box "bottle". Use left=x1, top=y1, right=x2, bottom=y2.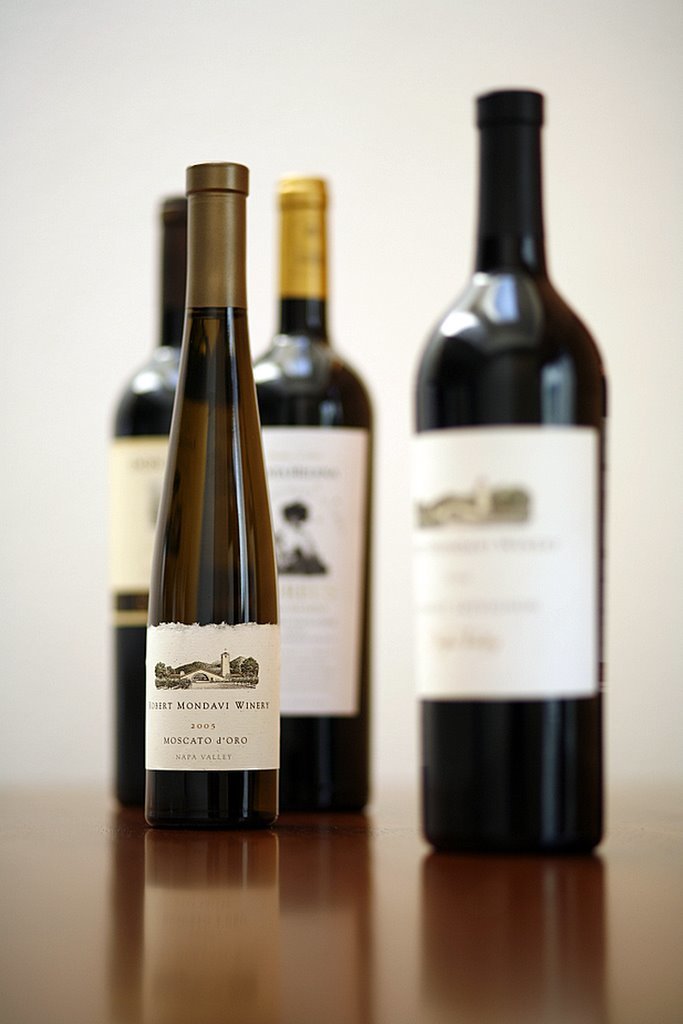
left=405, top=81, right=614, bottom=858.
